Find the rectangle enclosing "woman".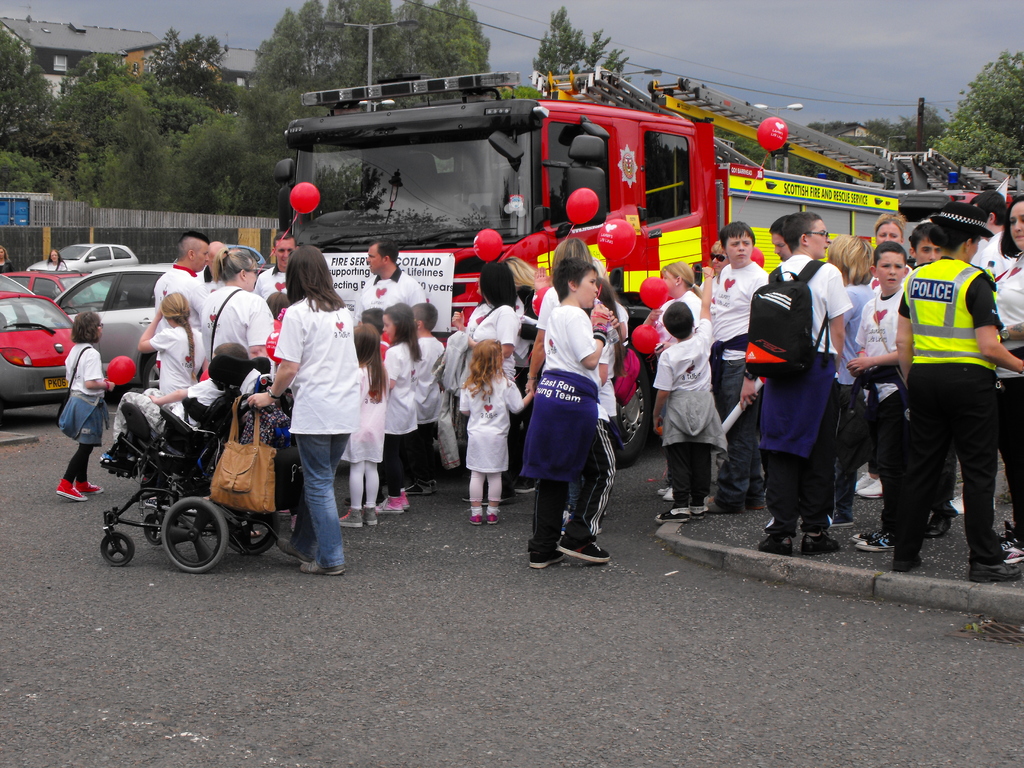
(x1=636, y1=260, x2=705, y2=415).
